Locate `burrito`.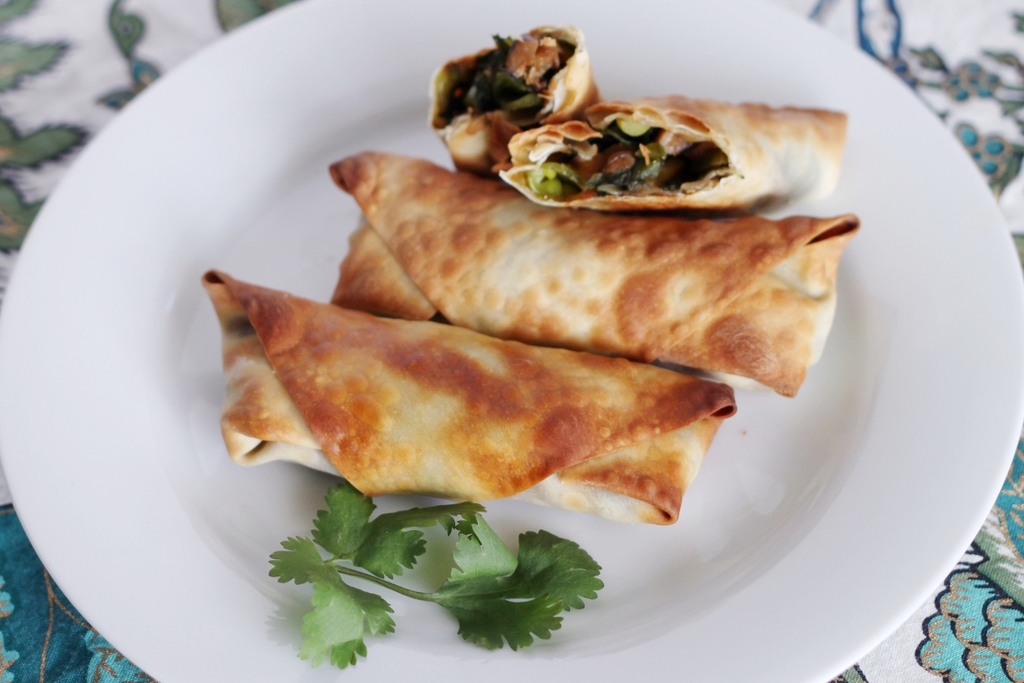
Bounding box: 324:155:862:394.
